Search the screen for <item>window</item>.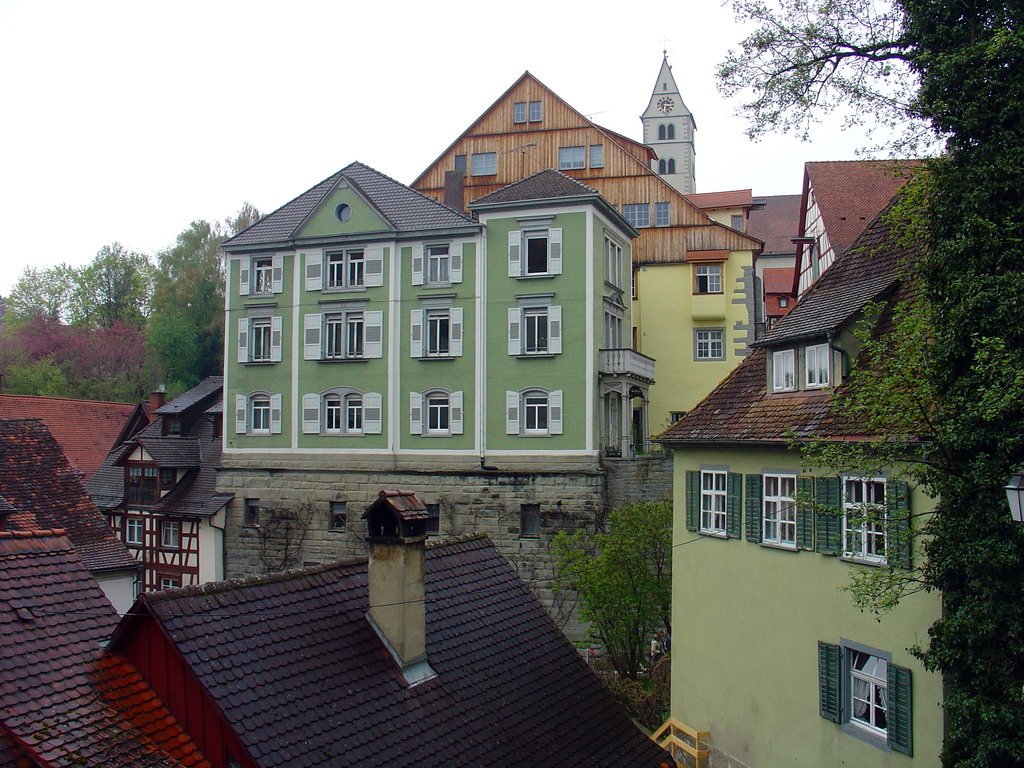
Found at 660, 203, 676, 225.
